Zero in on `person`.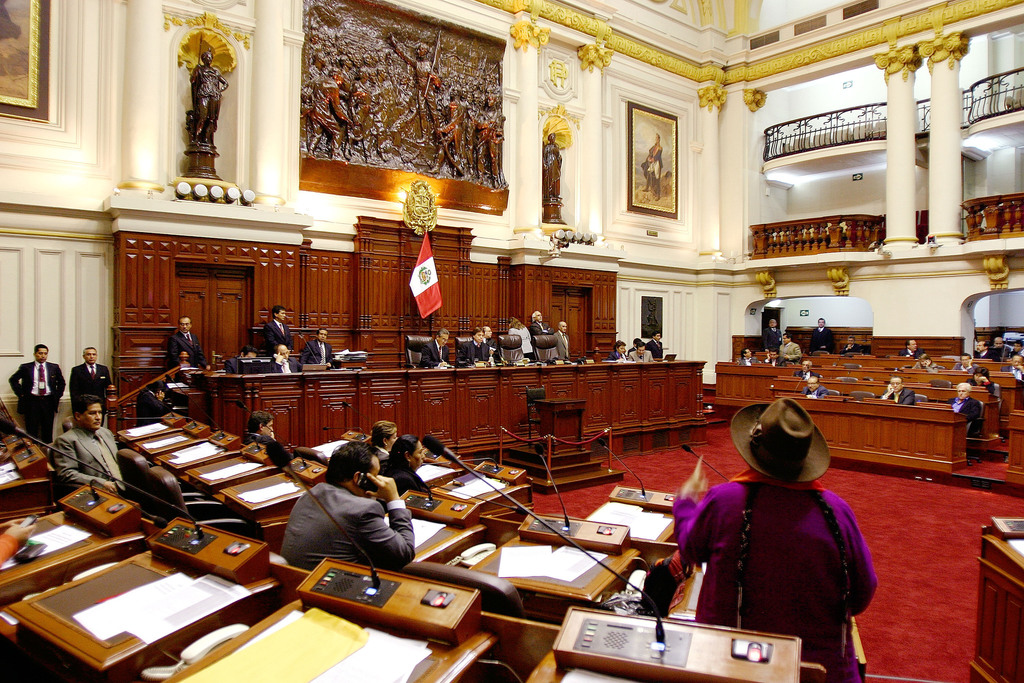
Zeroed in: [607, 340, 626, 358].
